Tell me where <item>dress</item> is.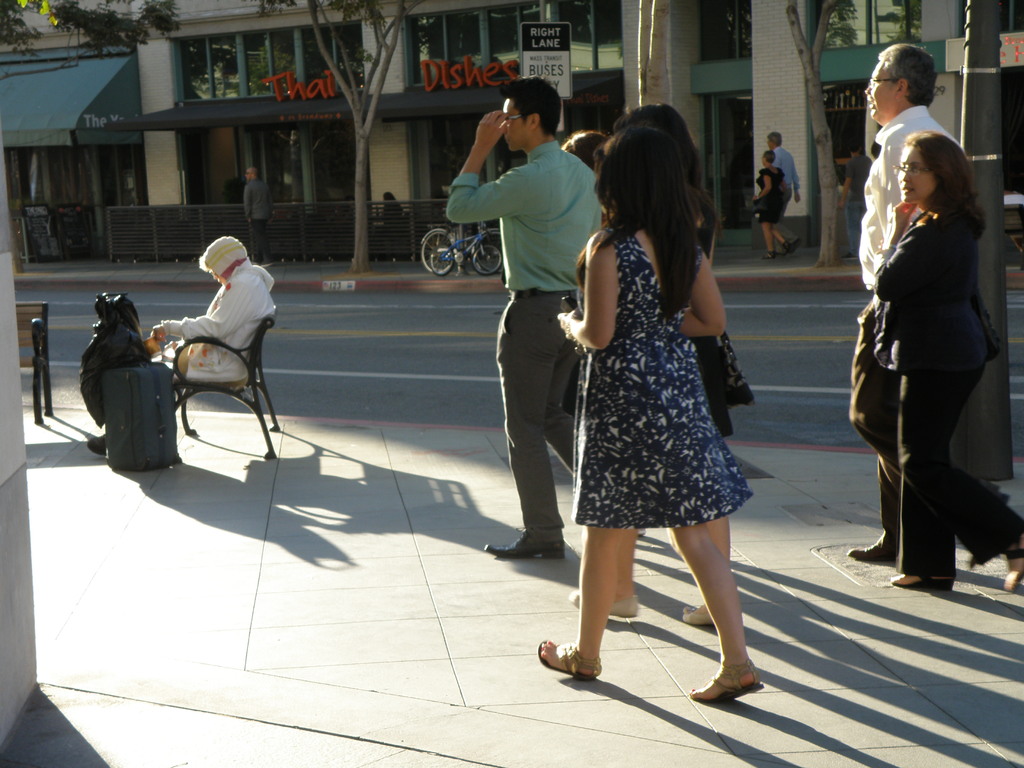
<item>dress</item> is at [left=749, top=166, right=783, bottom=223].
